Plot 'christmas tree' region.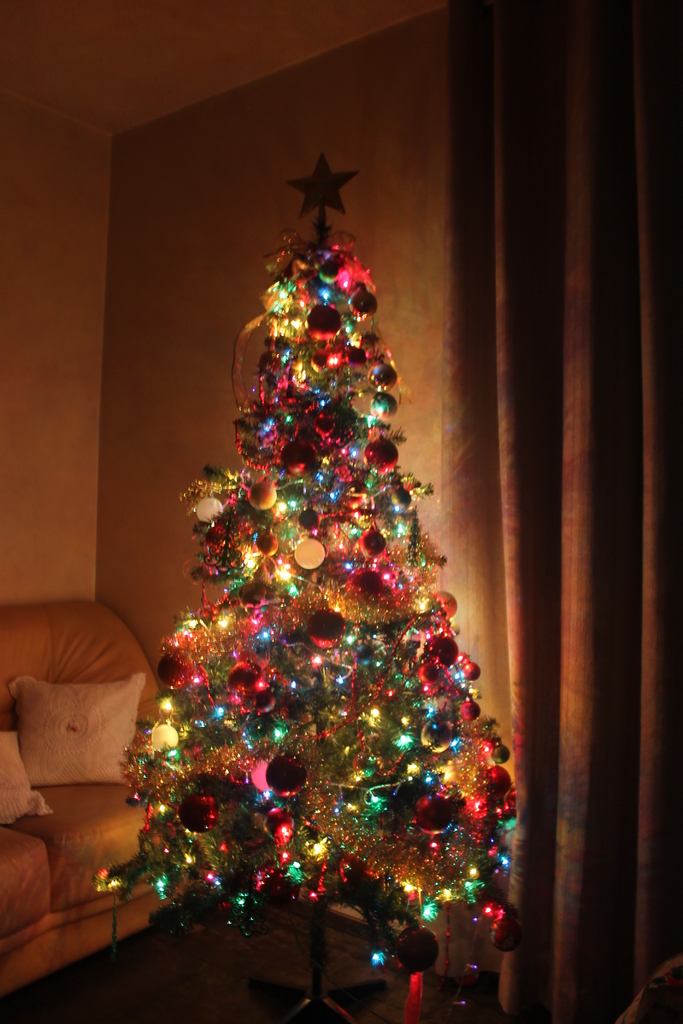
Plotted at box(89, 148, 529, 1023).
